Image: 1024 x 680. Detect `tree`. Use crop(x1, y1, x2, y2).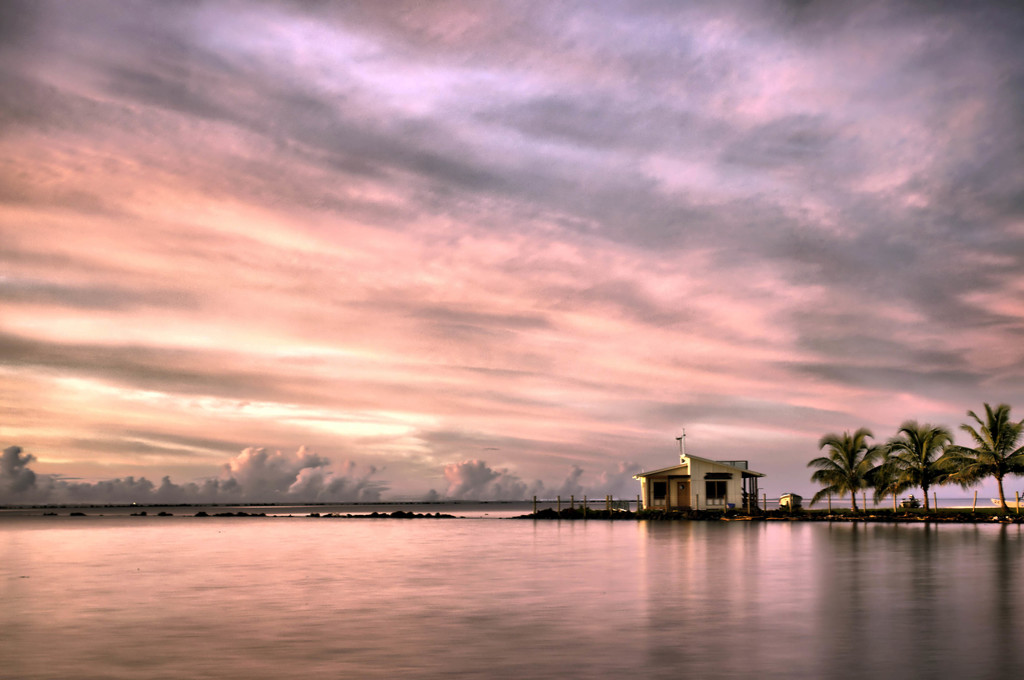
crop(809, 421, 879, 510).
